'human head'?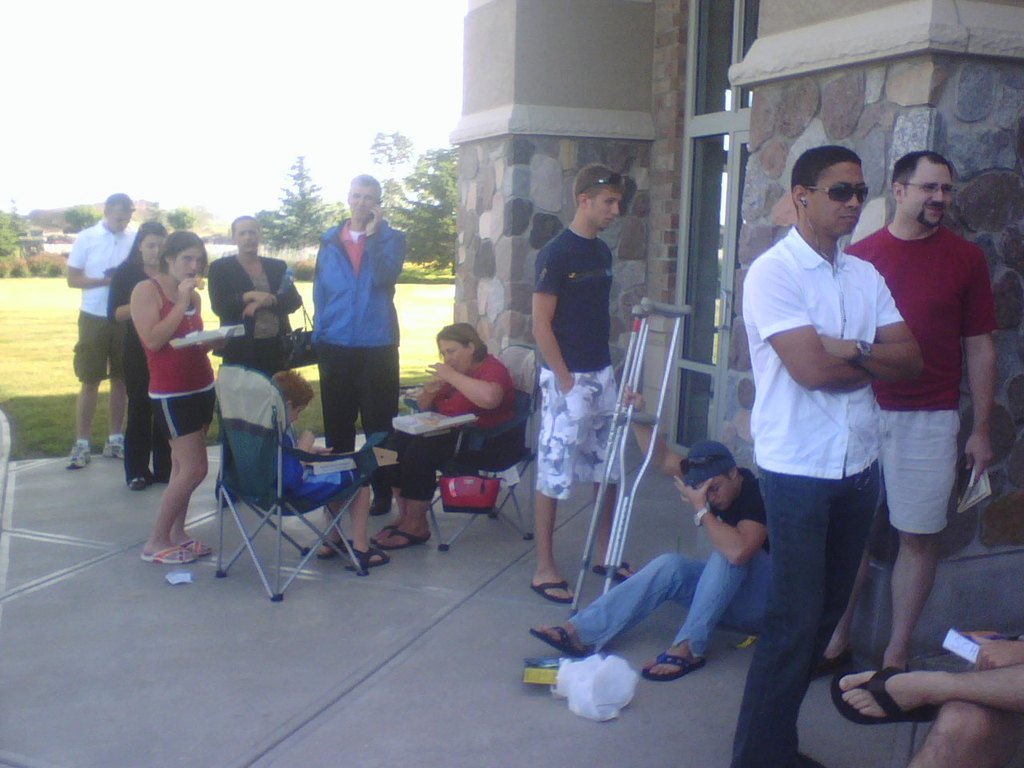
Rect(103, 191, 133, 231)
